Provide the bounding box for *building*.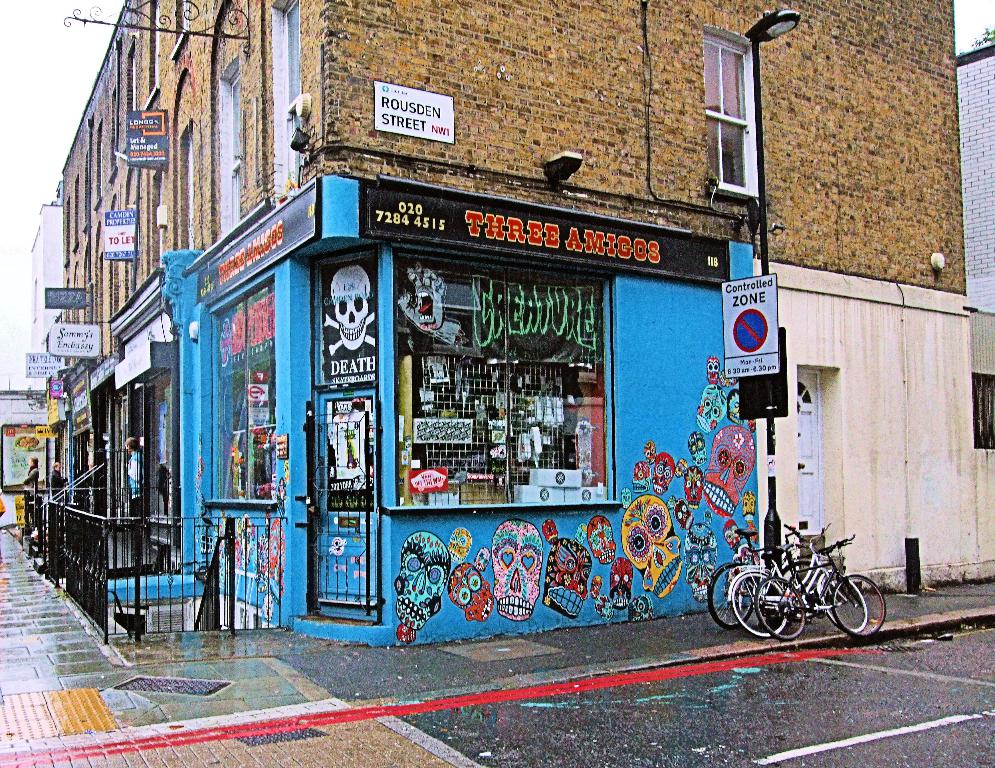
Rect(957, 42, 992, 317).
